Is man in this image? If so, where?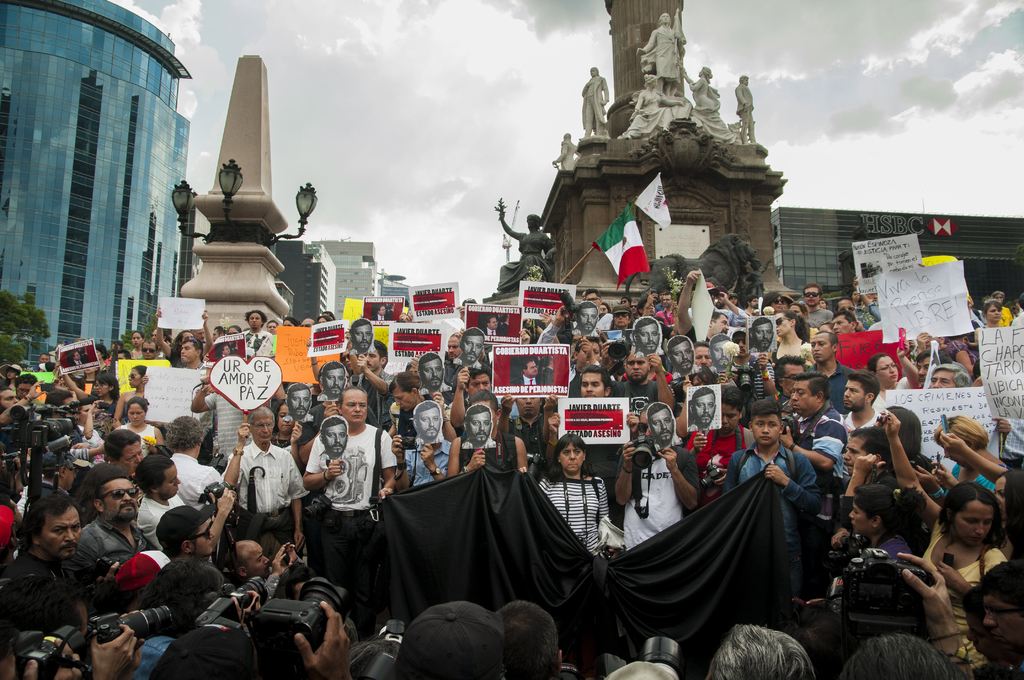
Yes, at box=[303, 385, 398, 621].
